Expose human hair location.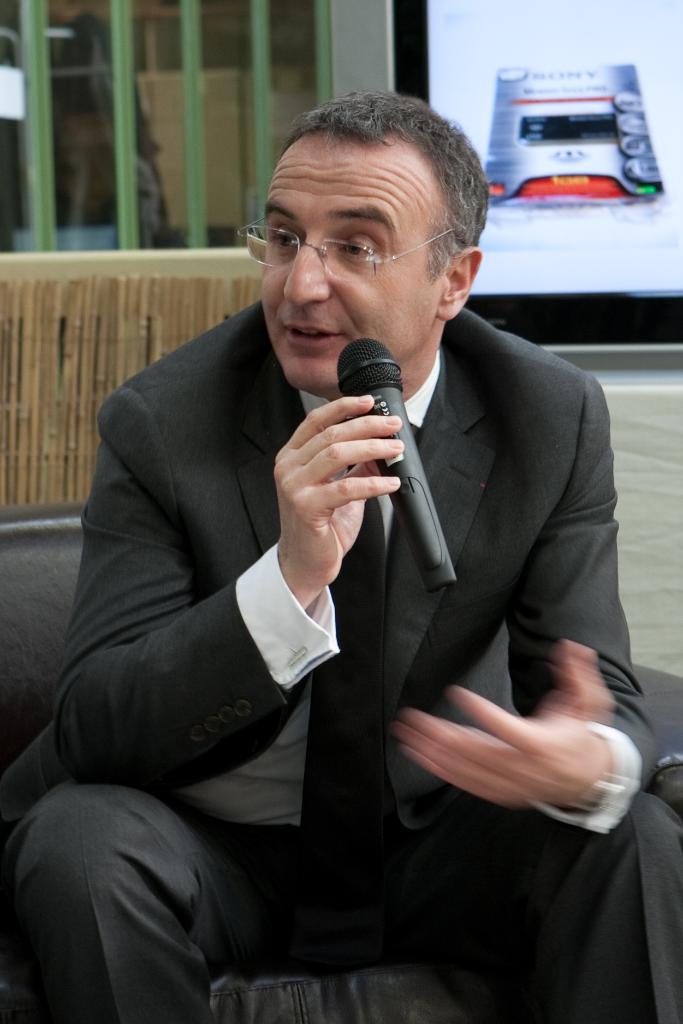
Exposed at 254/80/488/300.
